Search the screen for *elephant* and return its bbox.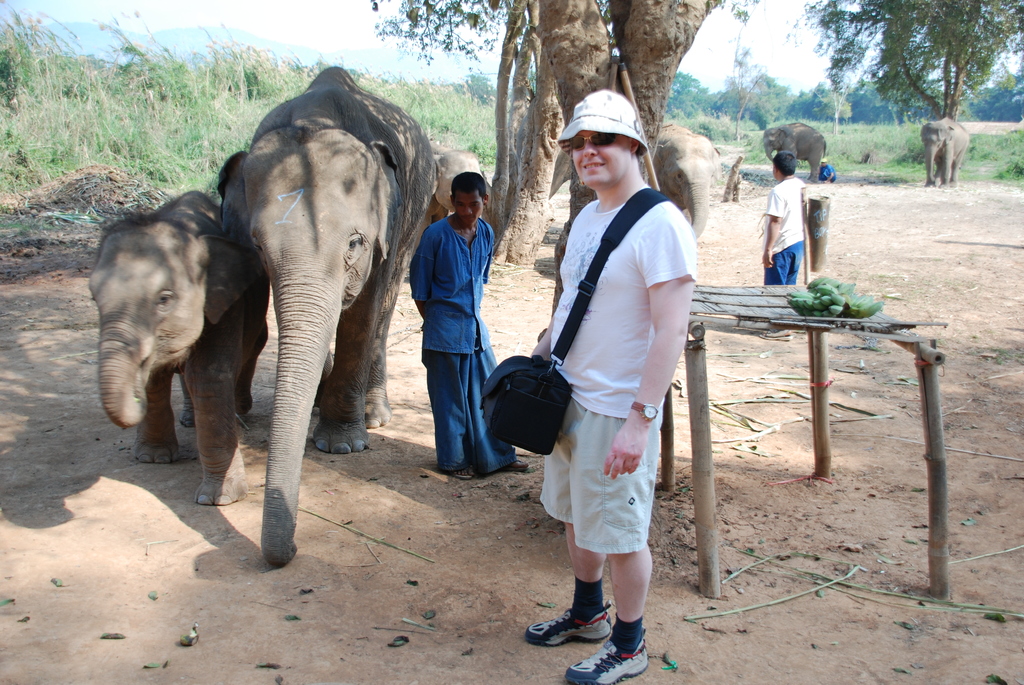
Found: [left=922, top=120, right=972, bottom=192].
